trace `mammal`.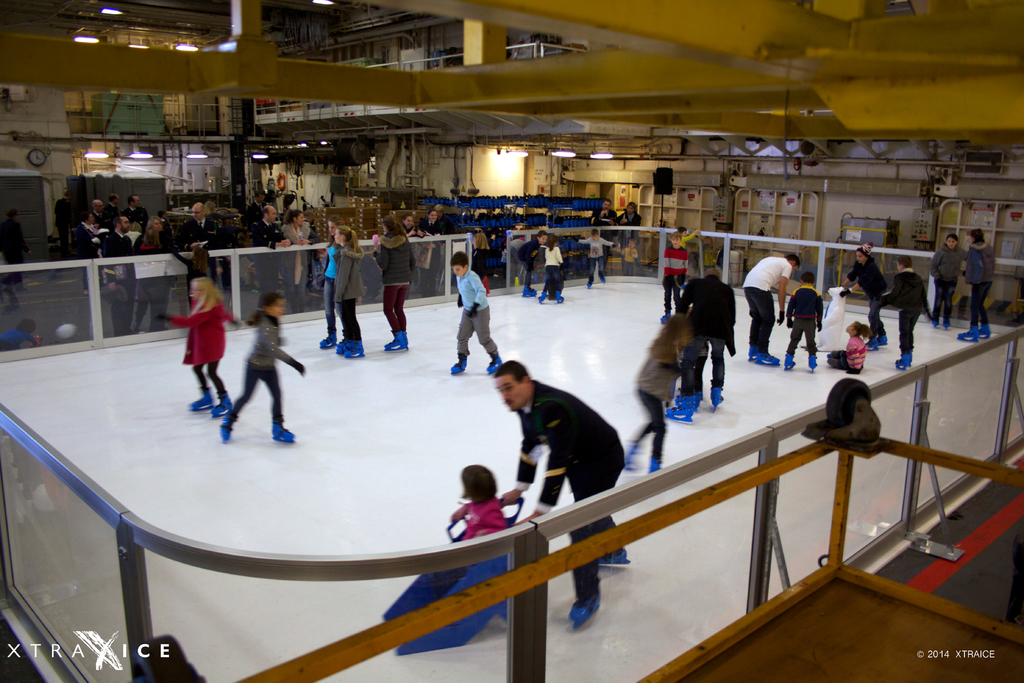
Traced to crop(0, 208, 35, 288).
